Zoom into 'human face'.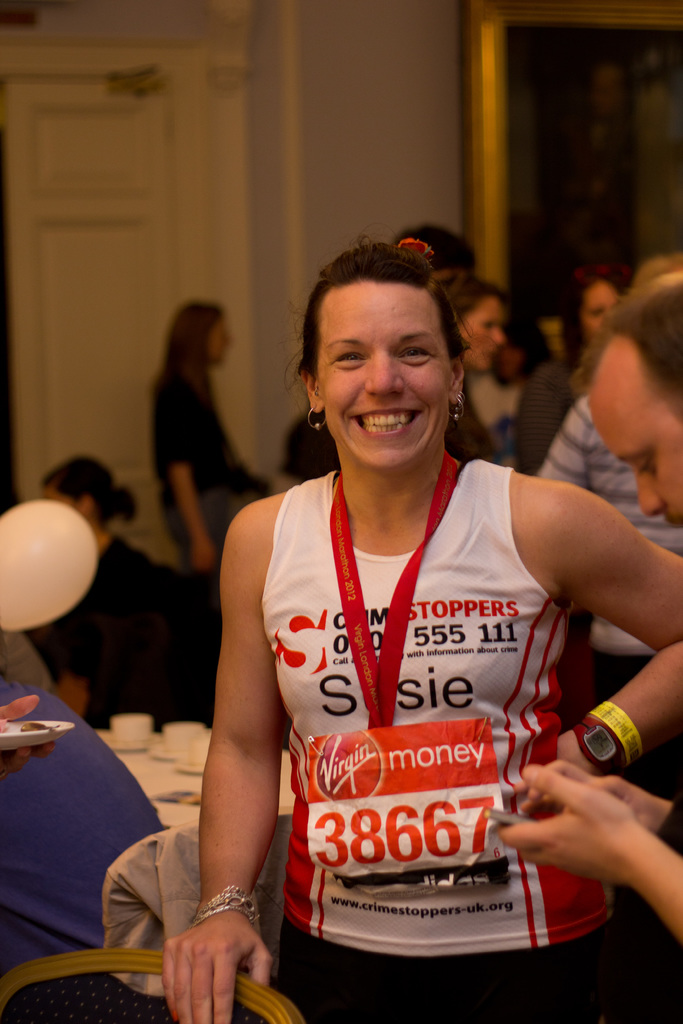
Zoom target: x1=584 y1=369 x2=682 y2=531.
